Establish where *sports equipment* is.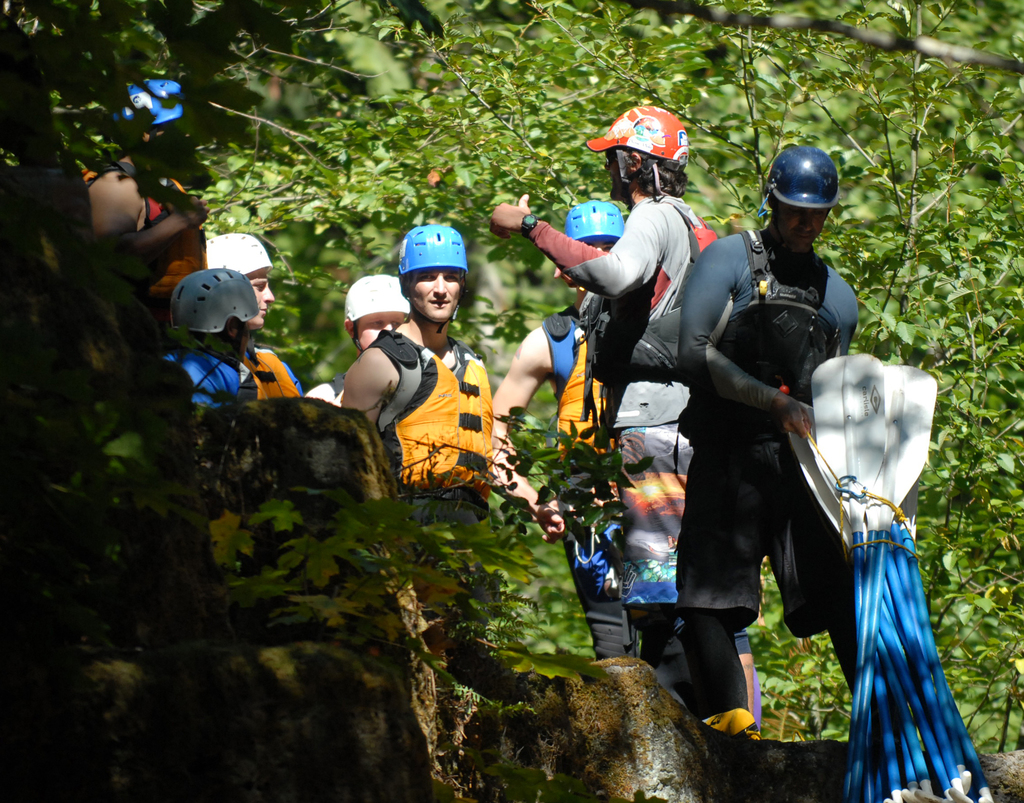
Established at 365/345/494/525.
